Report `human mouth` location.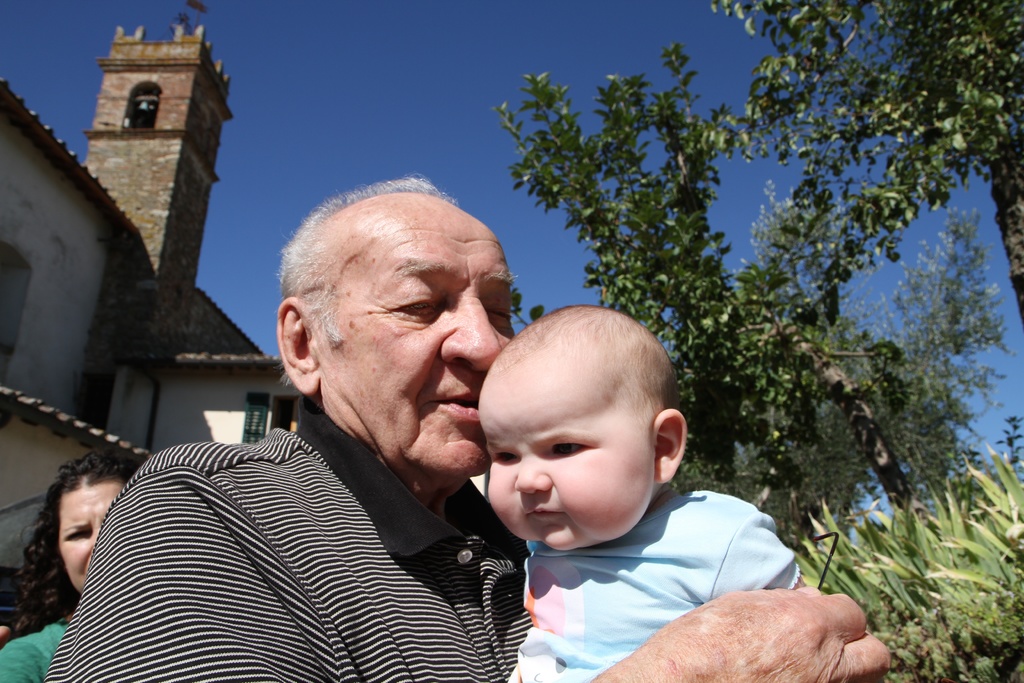
Report: [x1=425, y1=389, x2=479, y2=422].
